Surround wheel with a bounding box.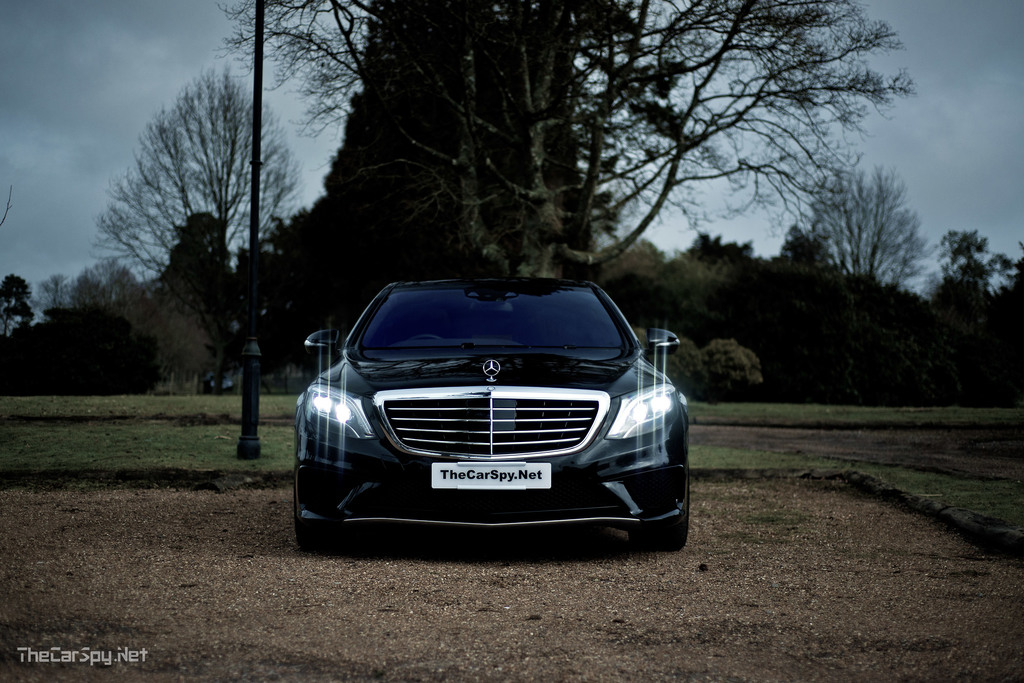
(296, 470, 332, 552).
